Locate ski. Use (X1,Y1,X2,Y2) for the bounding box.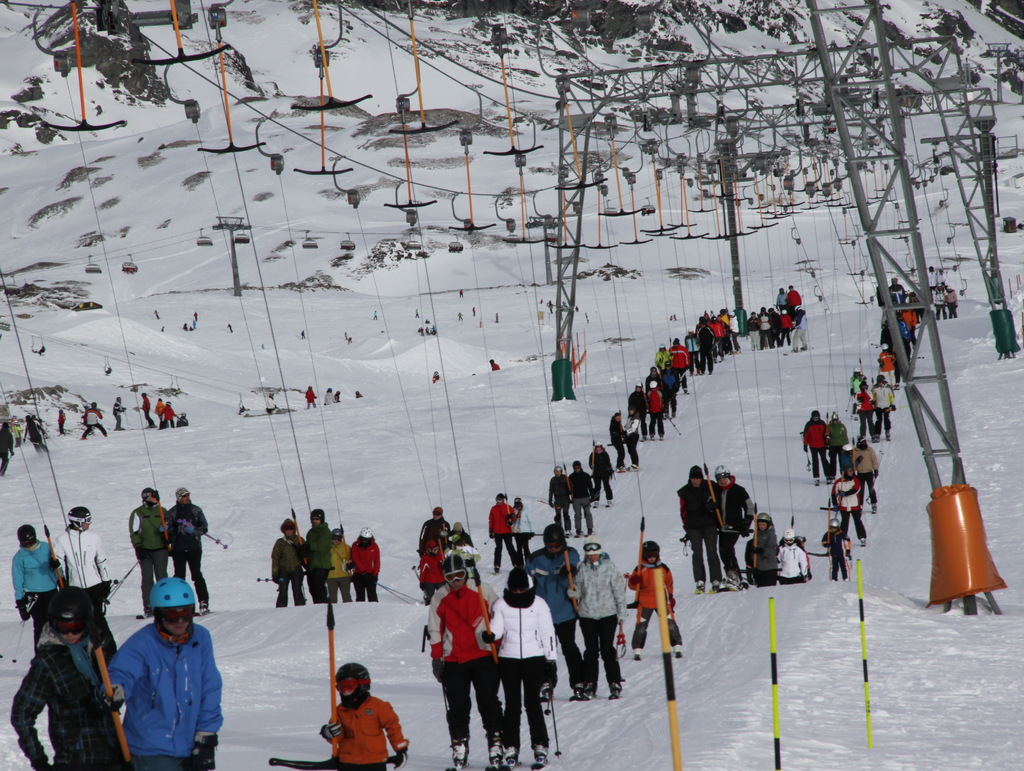
(132,604,153,621).
